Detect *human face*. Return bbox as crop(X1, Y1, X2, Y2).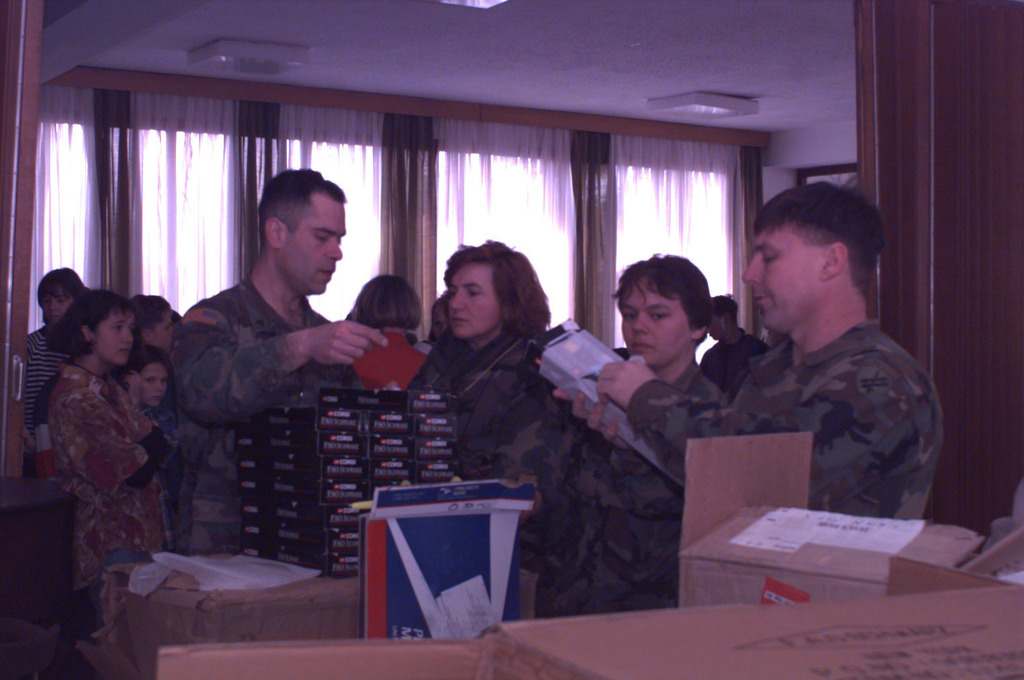
crop(740, 234, 818, 336).
